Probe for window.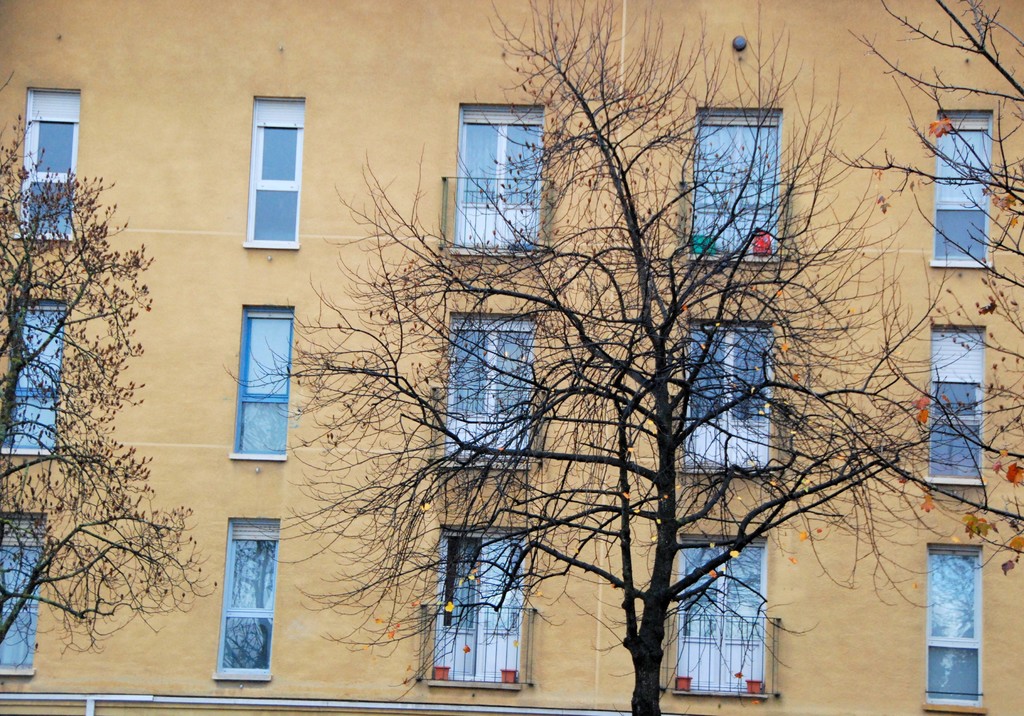
Probe result: {"x1": 432, "y1": 525, "x2": 524, "y2": 683}.
